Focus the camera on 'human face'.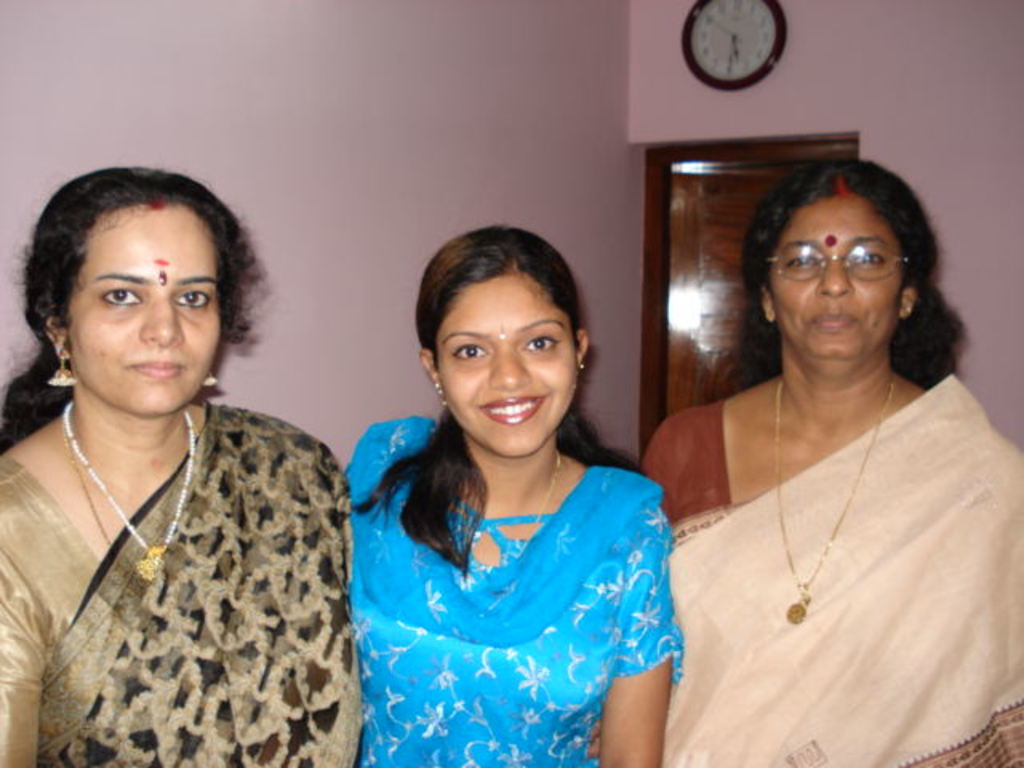
Focus region: 437,275,579,458.
